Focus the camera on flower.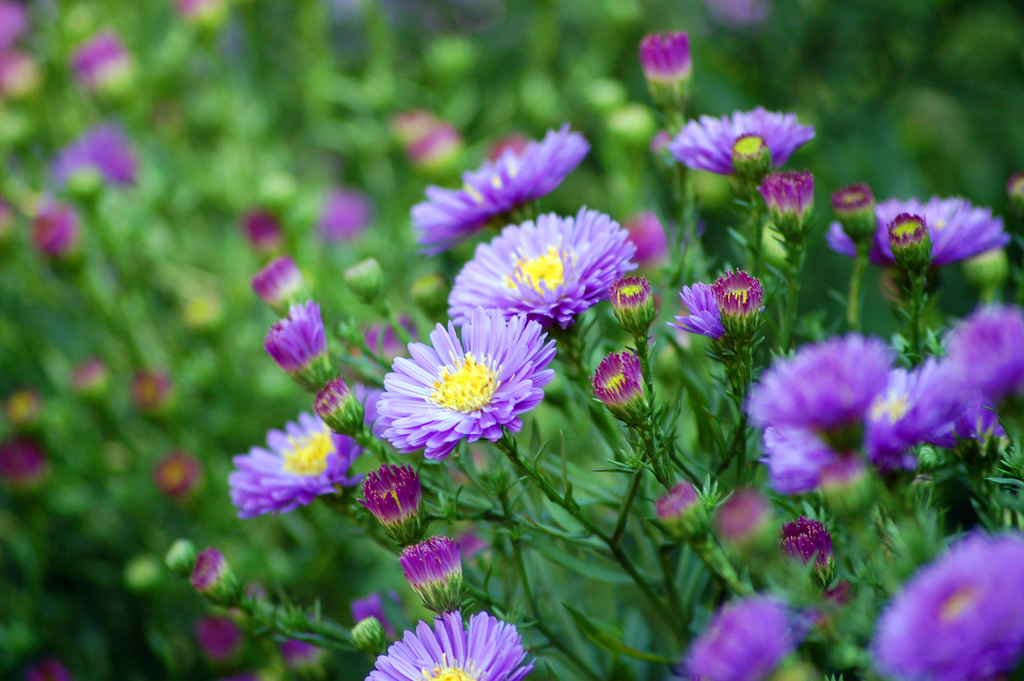
Focus region: <box>708,267,771,348</box>.
